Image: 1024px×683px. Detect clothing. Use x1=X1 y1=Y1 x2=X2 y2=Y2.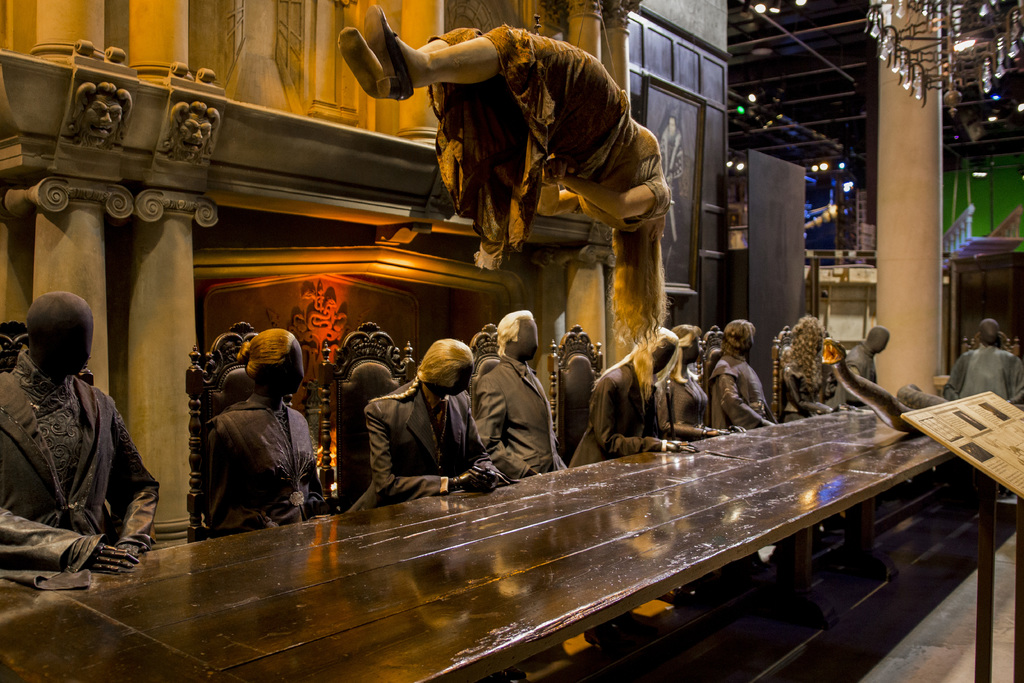
x1=945 y1=347 x2=1023 y2=406.
